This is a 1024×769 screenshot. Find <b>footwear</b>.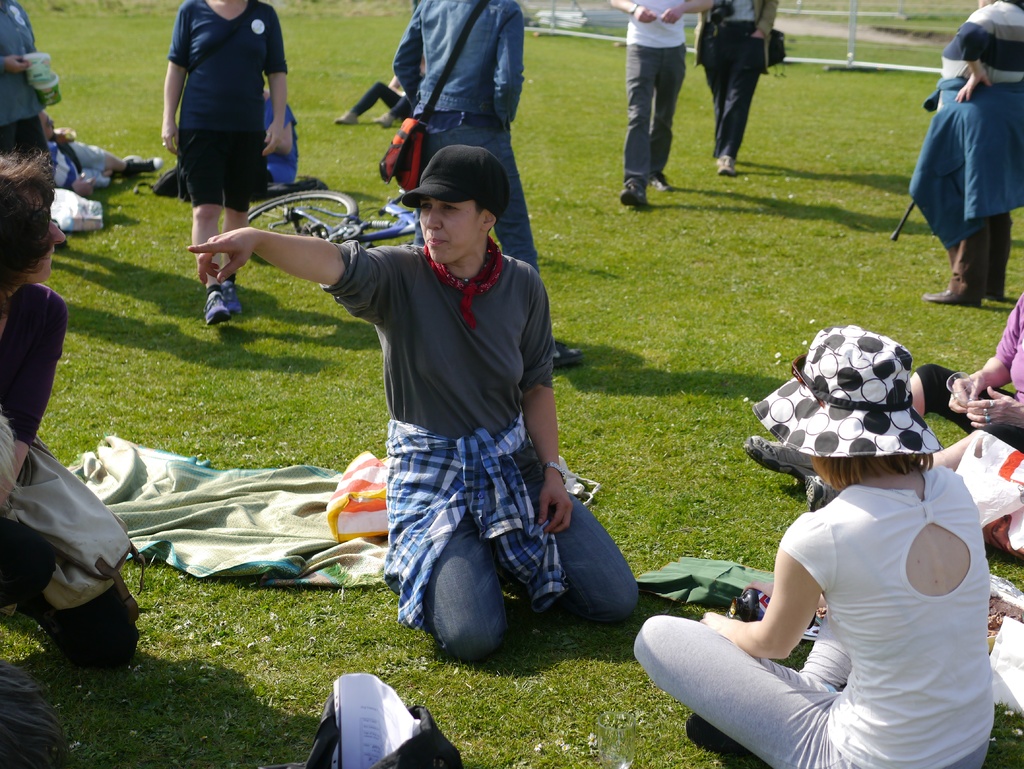
Bounding box: region(221, 280, 241, 316).
